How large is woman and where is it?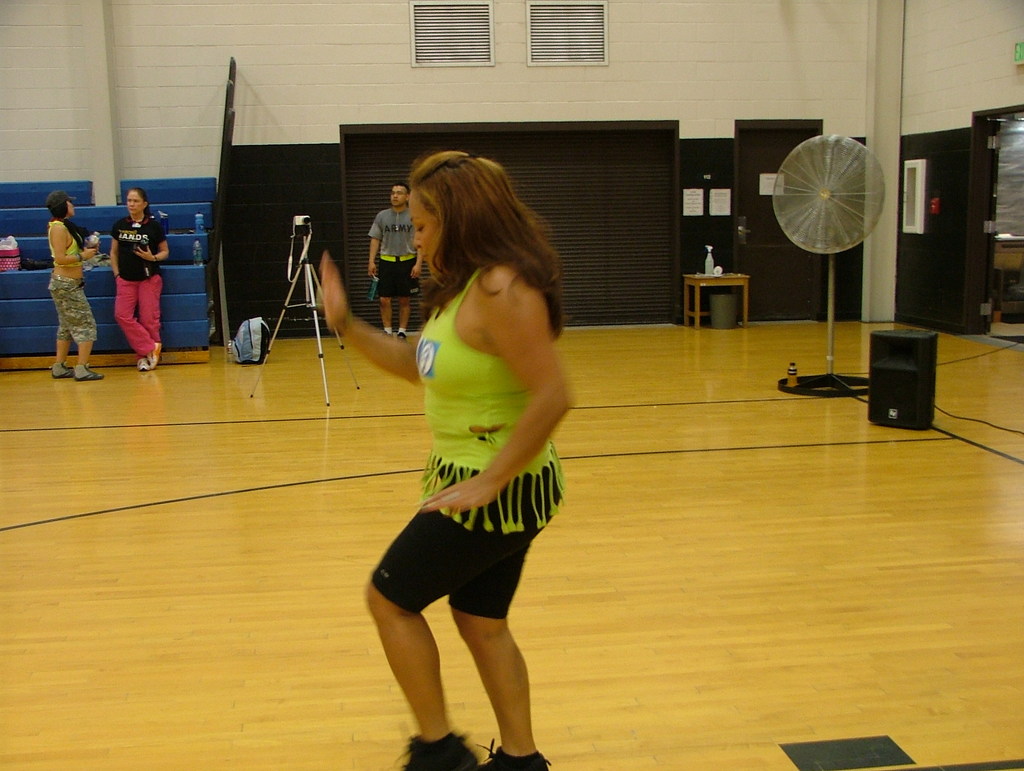
Bounding box: [x1=48, y1=188, x2=106, y2=382].
